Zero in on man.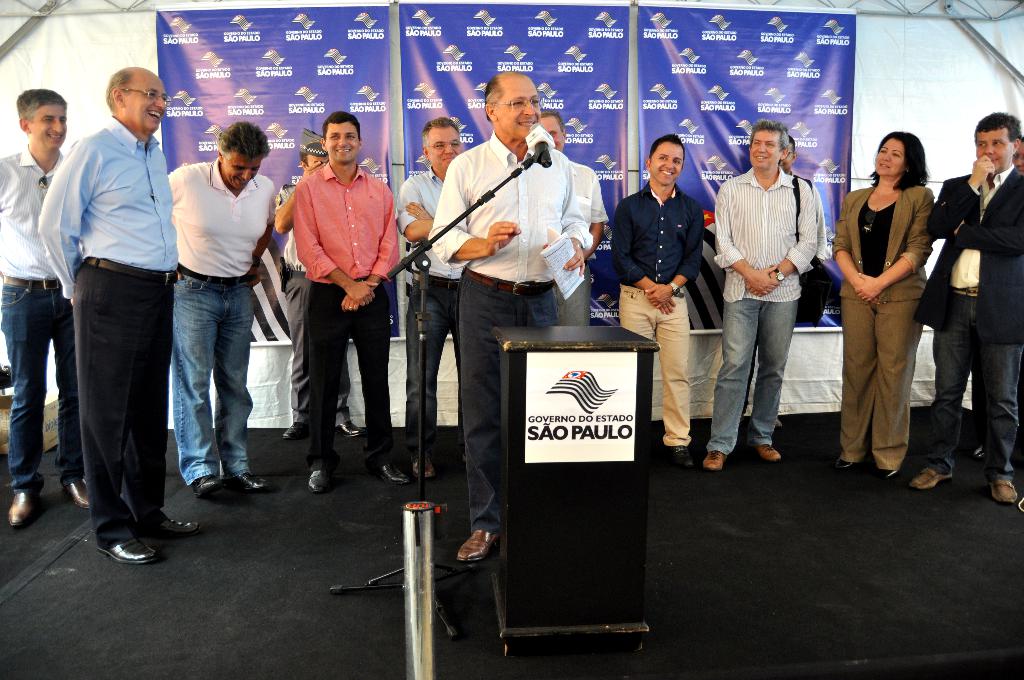
Zeroed in: [x1=33, y1=67, x2=207, y2=569].
